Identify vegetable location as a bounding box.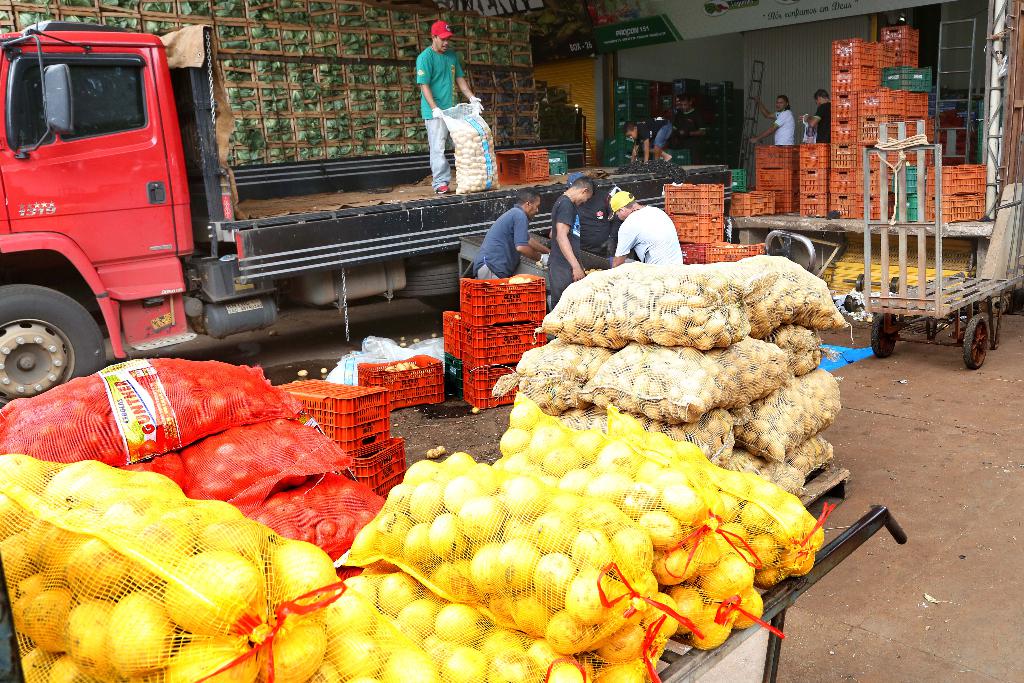
Rect(108, 15, 136, 29).
